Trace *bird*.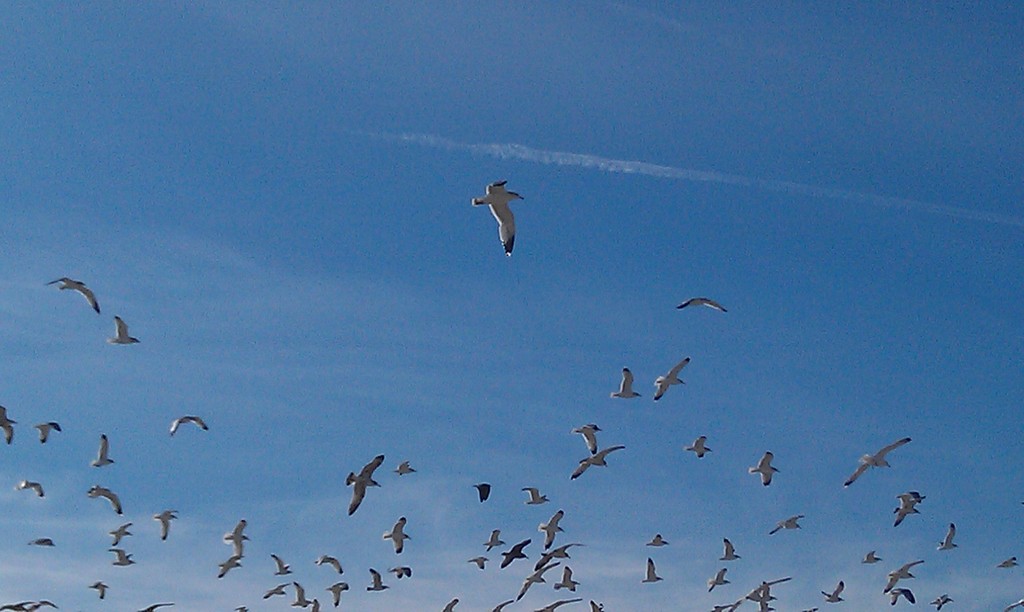
Traced to (x1=751, y1=584, x2=775, y2=599).
